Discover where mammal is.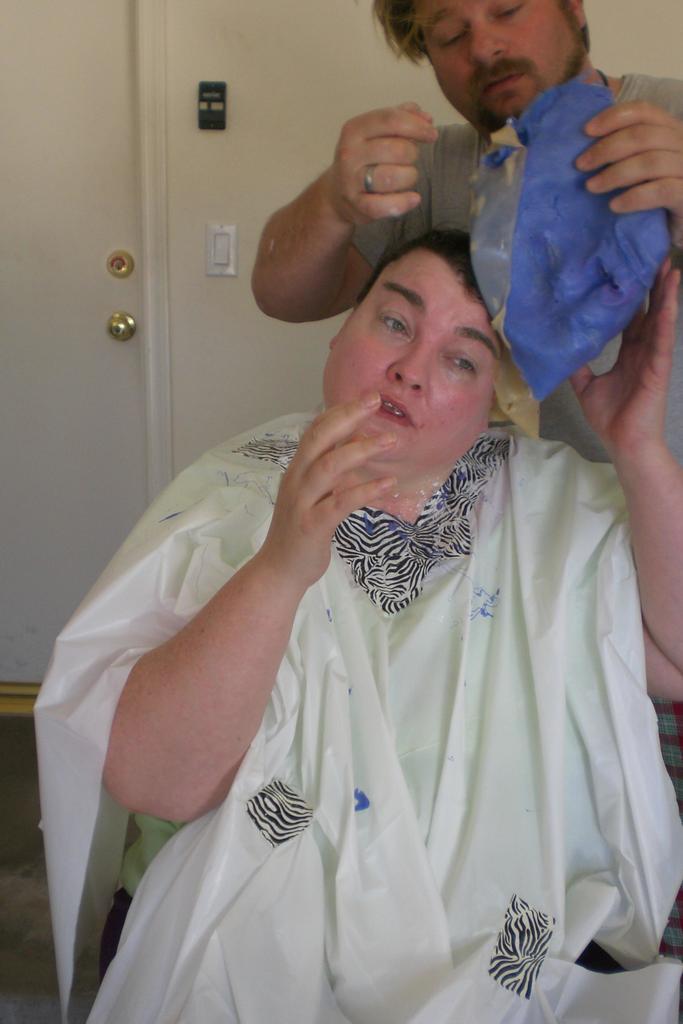
Discovered at (248,0,682,480).
